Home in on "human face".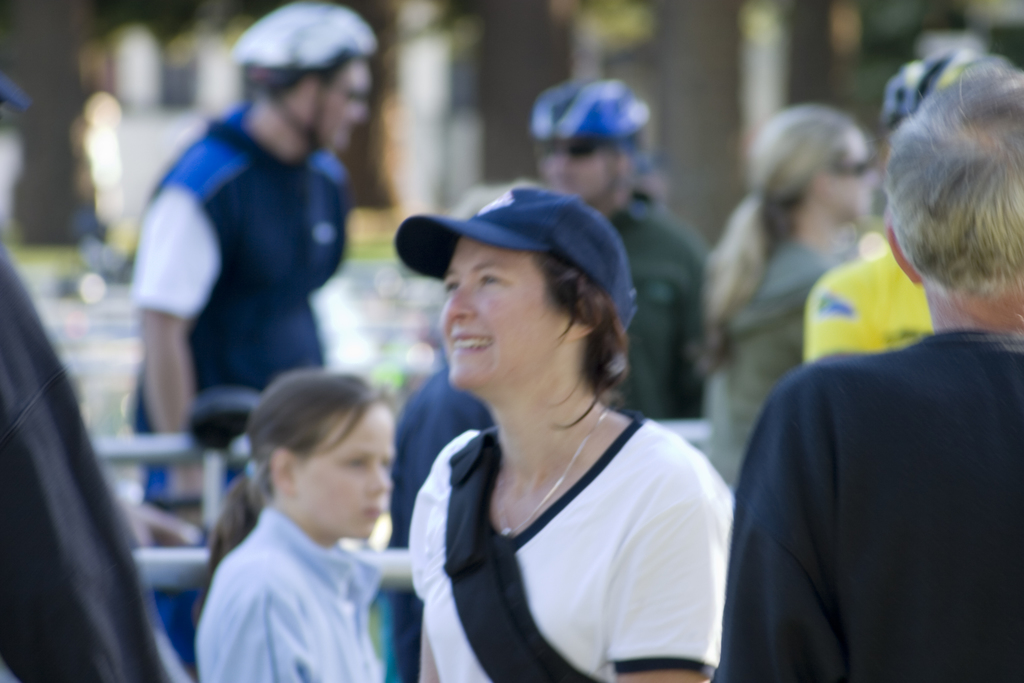
Homed in at [294, 408, 400, 545].
